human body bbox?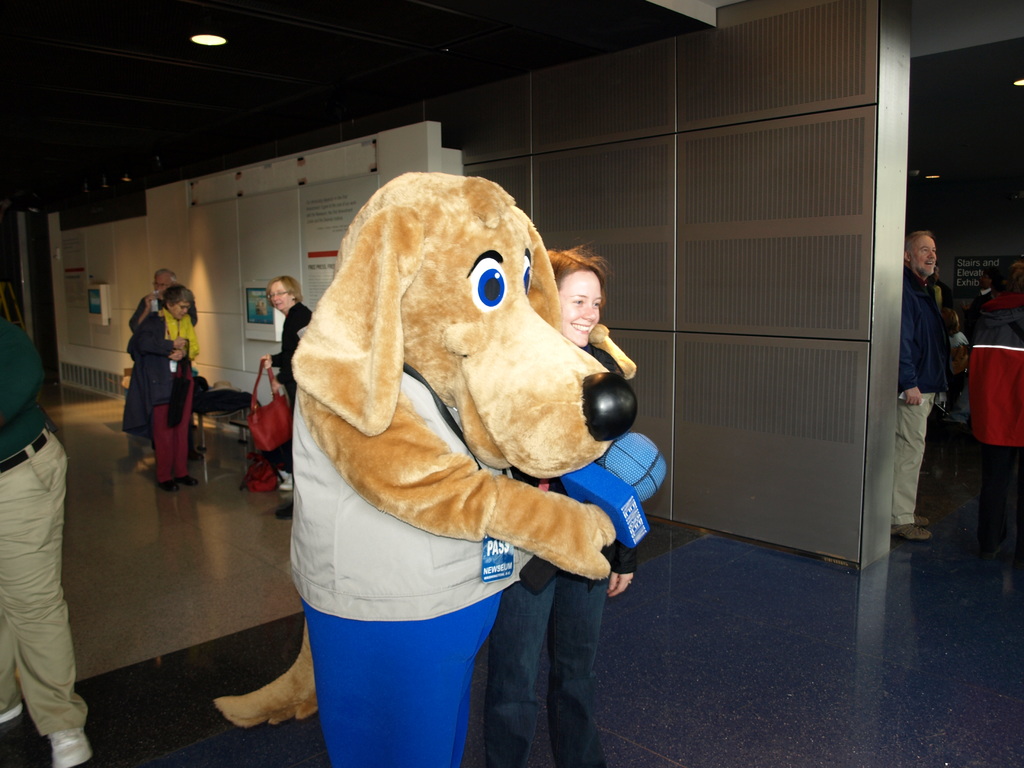
l=133, t=296, r=202, b=454
